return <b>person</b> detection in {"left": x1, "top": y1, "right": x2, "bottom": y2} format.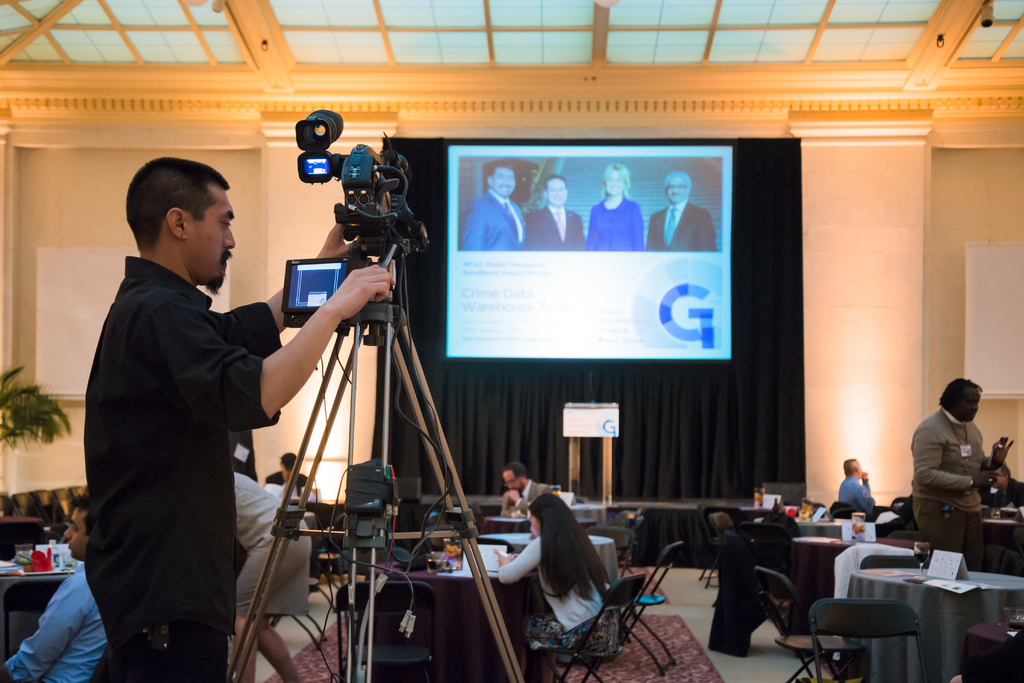
{"left": 524, "top": 173, "right": 588, "bottom": 247}.
